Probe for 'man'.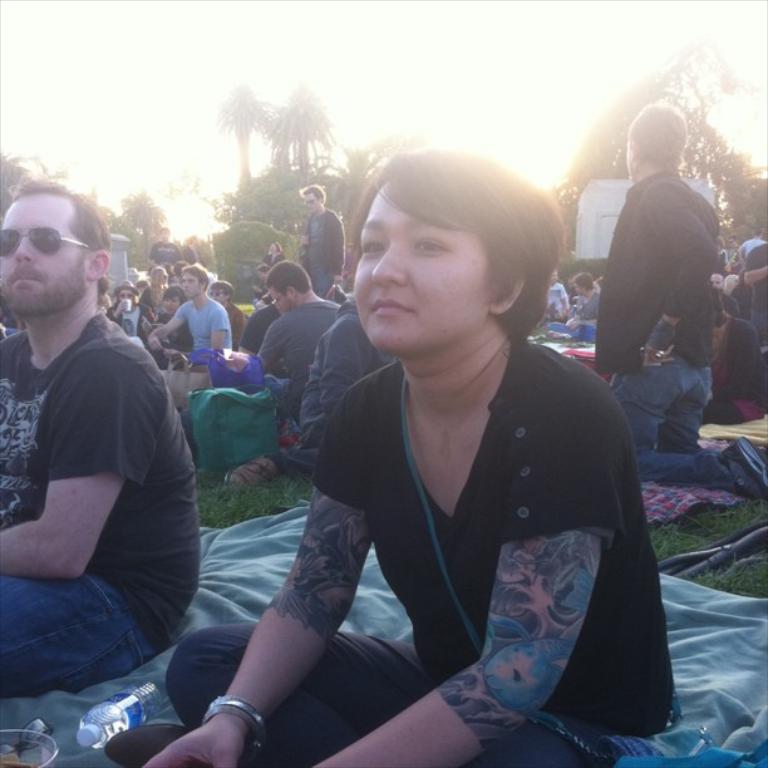
Probe result: <region>142, 225, 182, 269</region>.
